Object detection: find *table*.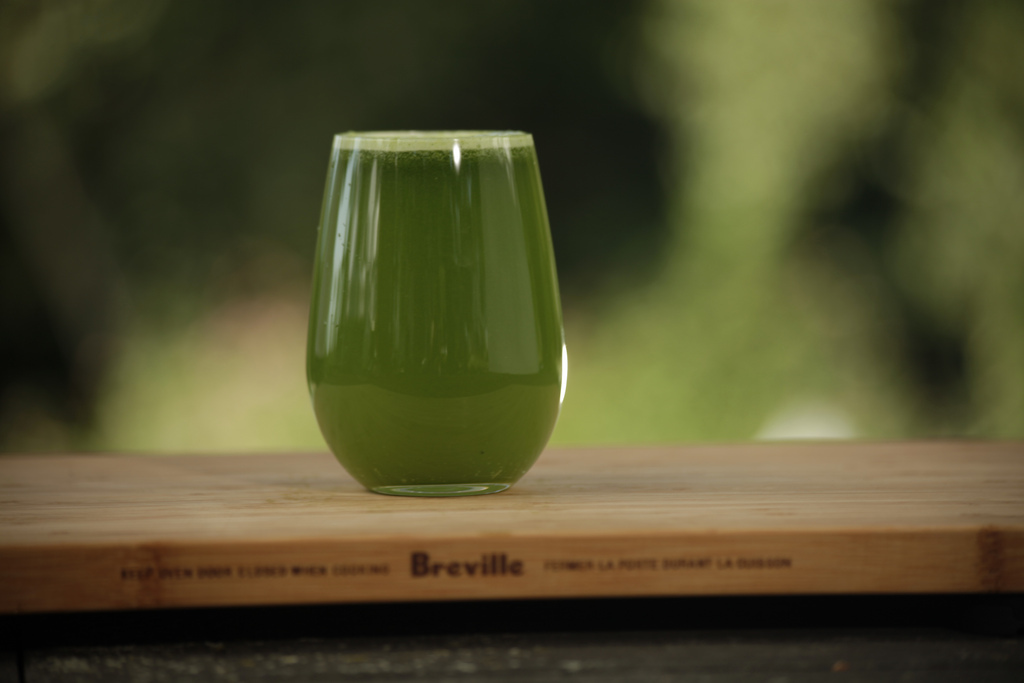
bbox=[0, 432, 1023, 682].
